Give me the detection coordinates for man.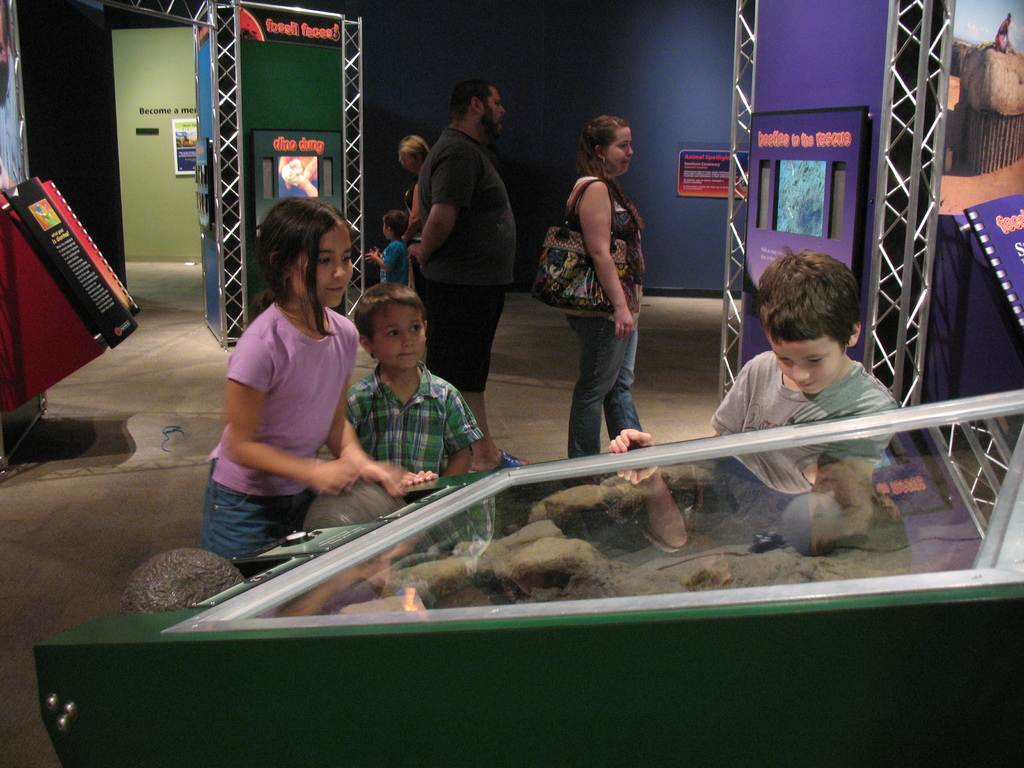
[left=385, top=92, right=535, bottom=417].
